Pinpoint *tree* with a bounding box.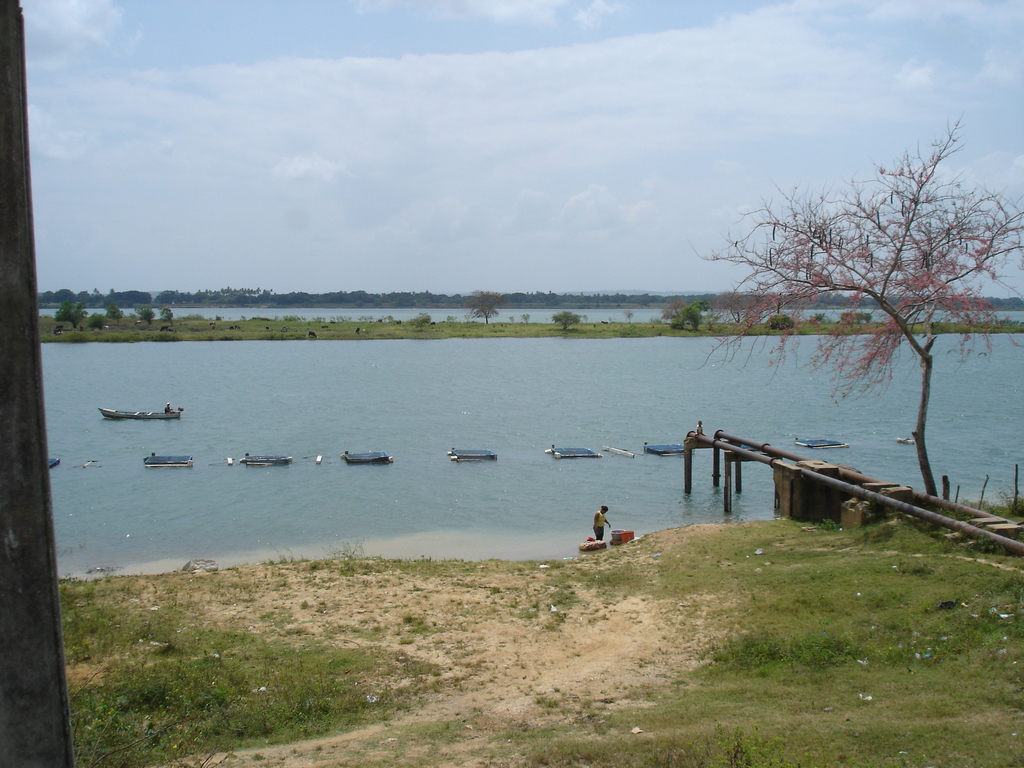
(137,310,162,326).
